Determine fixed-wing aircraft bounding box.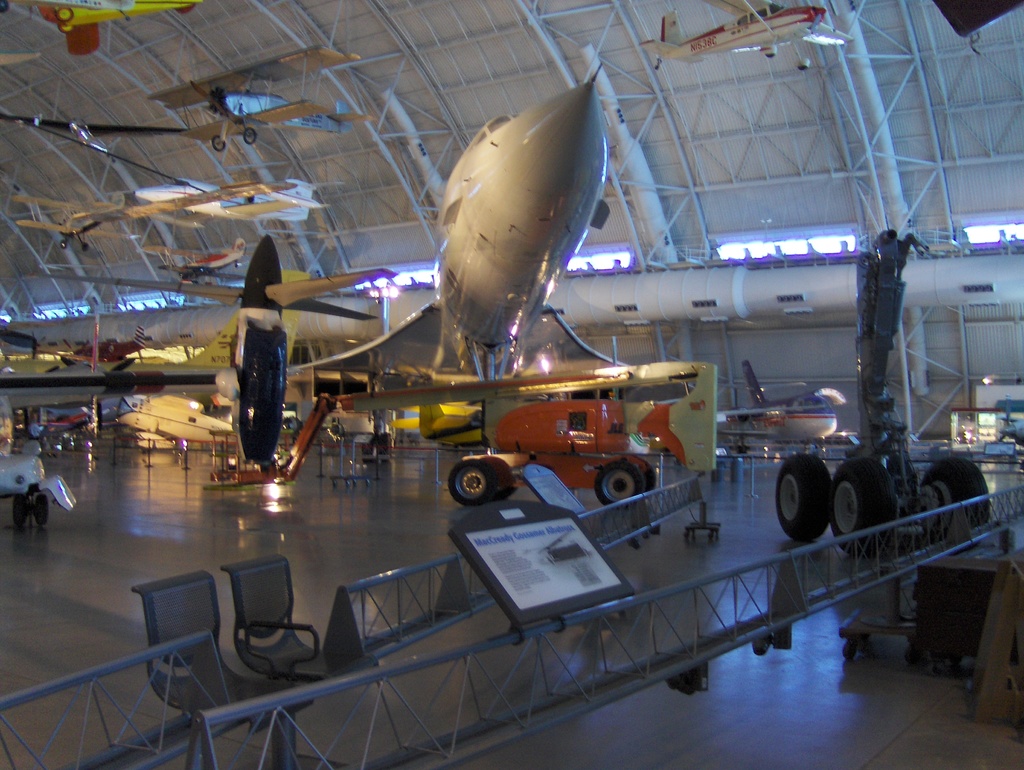
Determined: x1=9 y1=171 x2=303 y2=252.
